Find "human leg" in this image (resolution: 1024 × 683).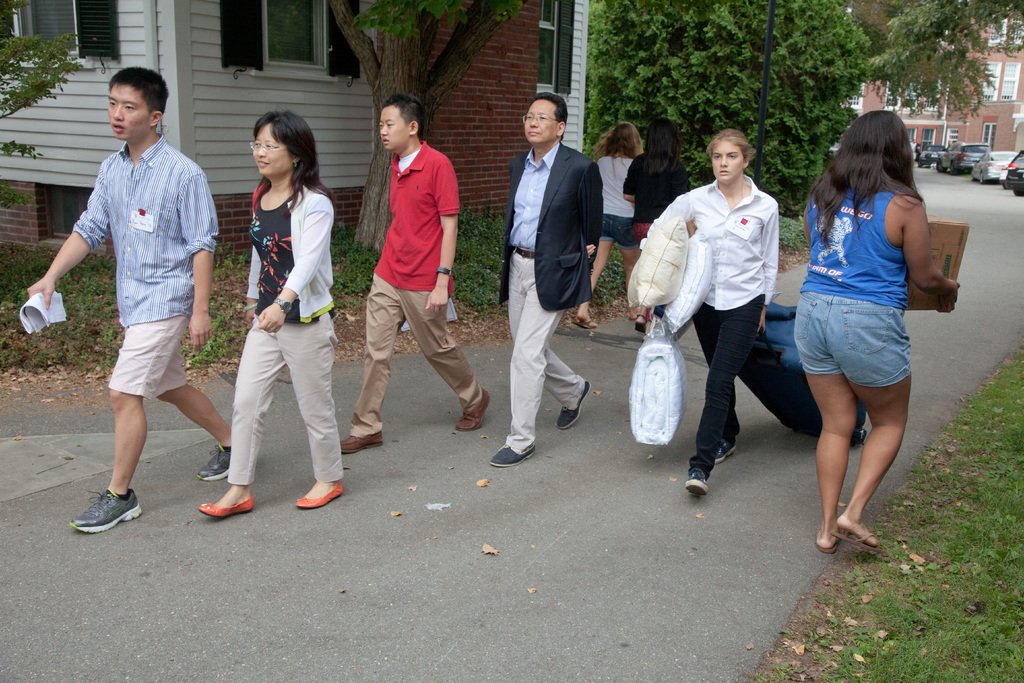
<region>339, 284, 391, 447</region>.
